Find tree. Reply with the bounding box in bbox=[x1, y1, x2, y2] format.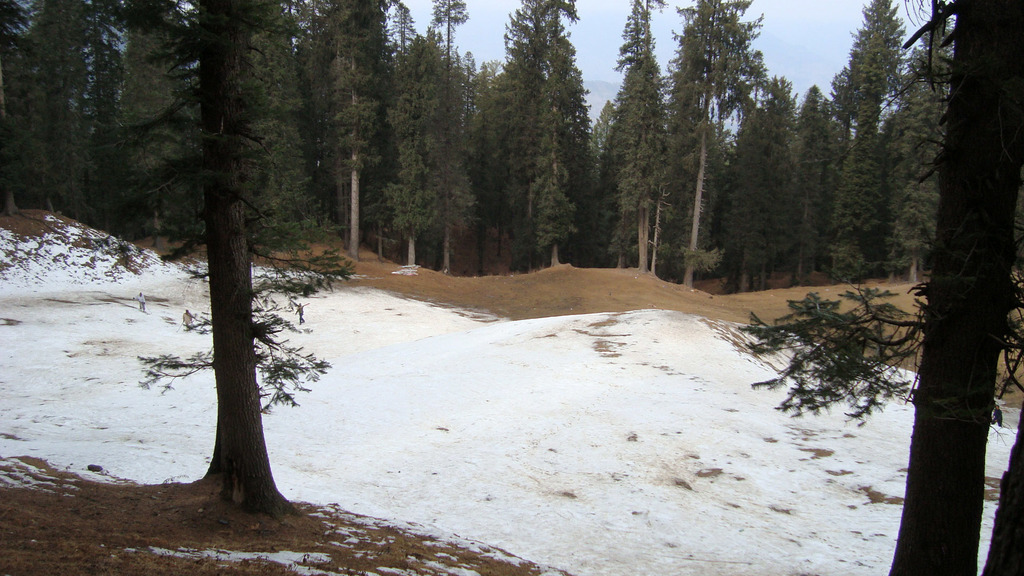
bbox=[0, 4, 79, 221].
